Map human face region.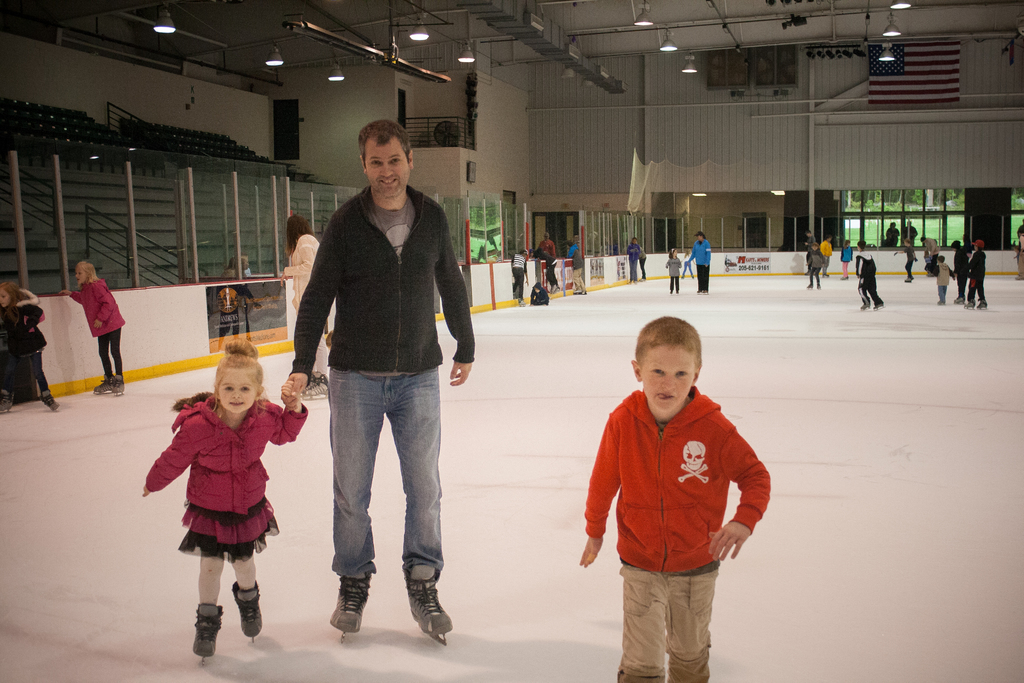
Mapped to {"x1": 641, "y1": 345, "x2": 693, "y2": 413}.
